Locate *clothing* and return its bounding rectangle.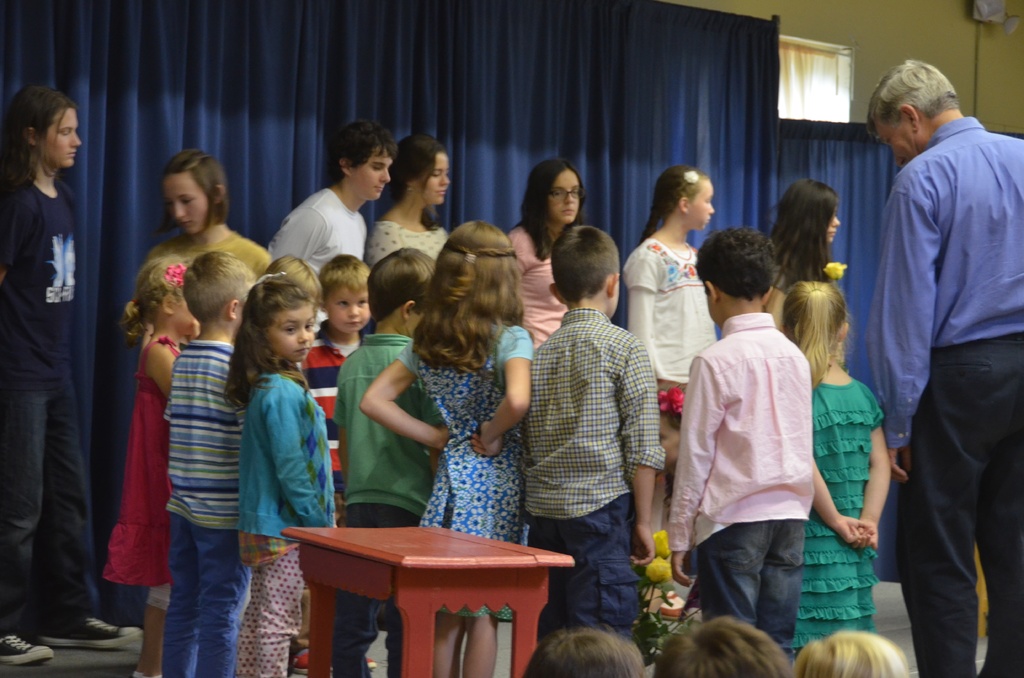
(left=154, top=336, right=244, bottom=677).
